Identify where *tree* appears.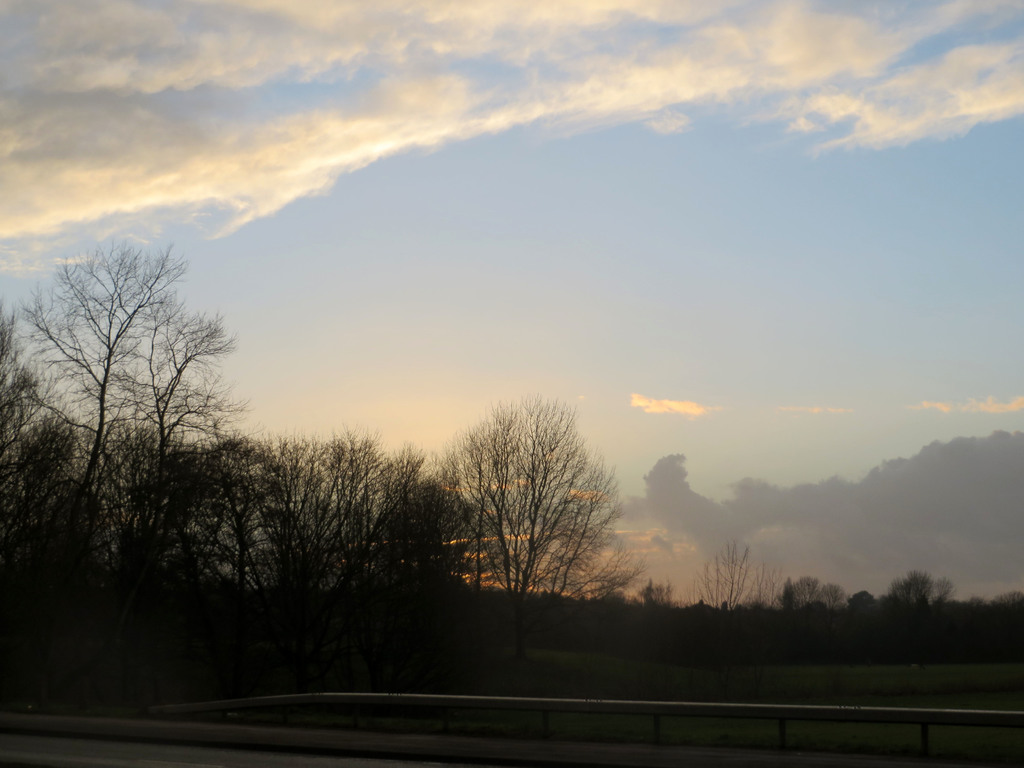
Appears at [193, 429, 300, 614].
